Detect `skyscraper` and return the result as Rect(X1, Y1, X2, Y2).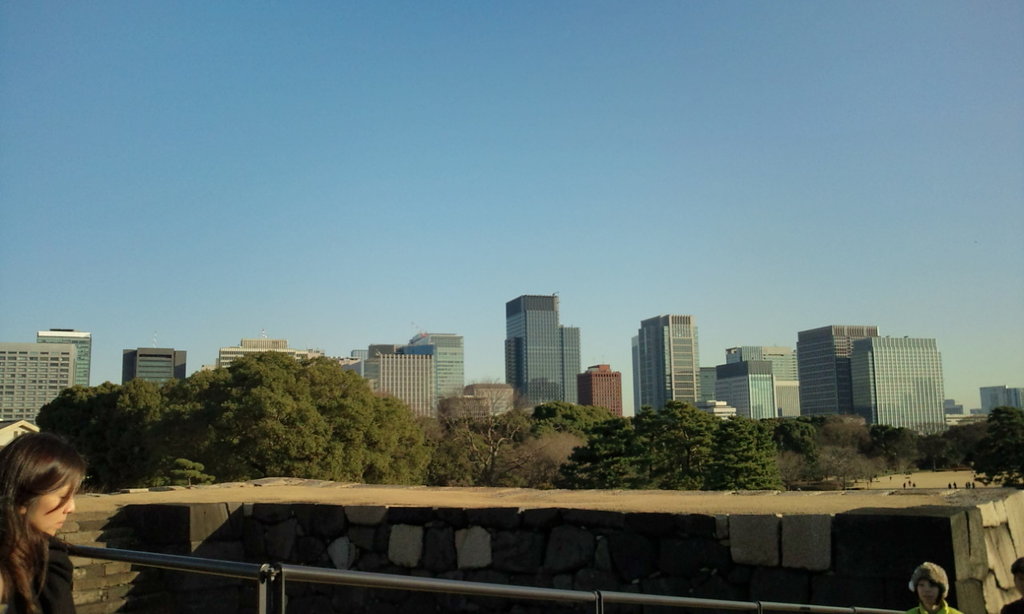
Rect(507, 291, 570, 414).
